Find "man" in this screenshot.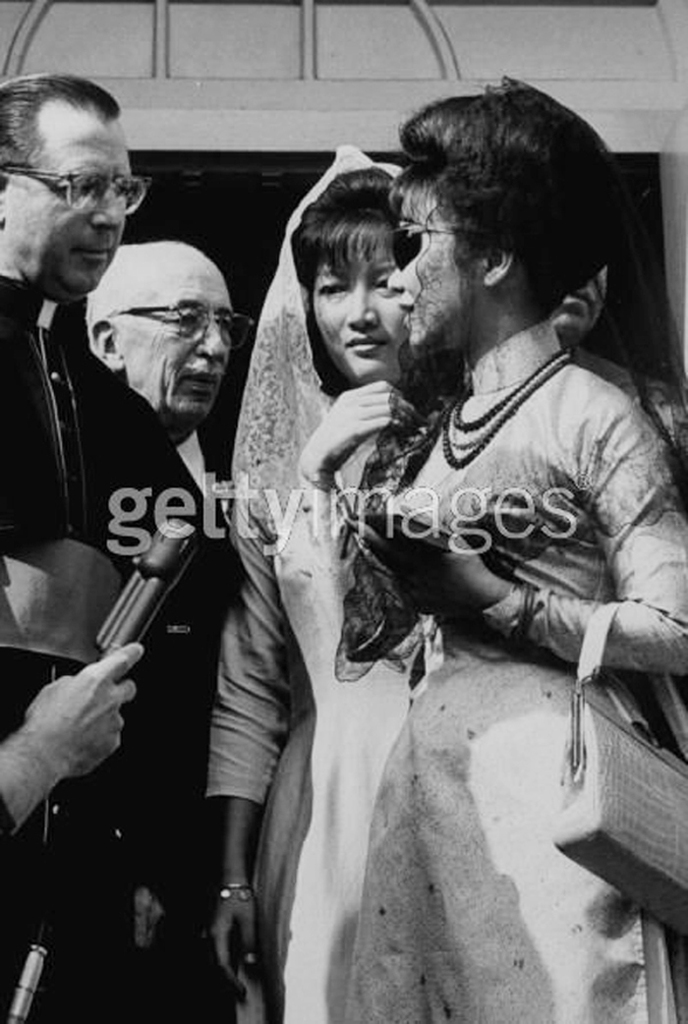
The bounding box for "man" is left=0, top=77, right=239, bottom=1023.
